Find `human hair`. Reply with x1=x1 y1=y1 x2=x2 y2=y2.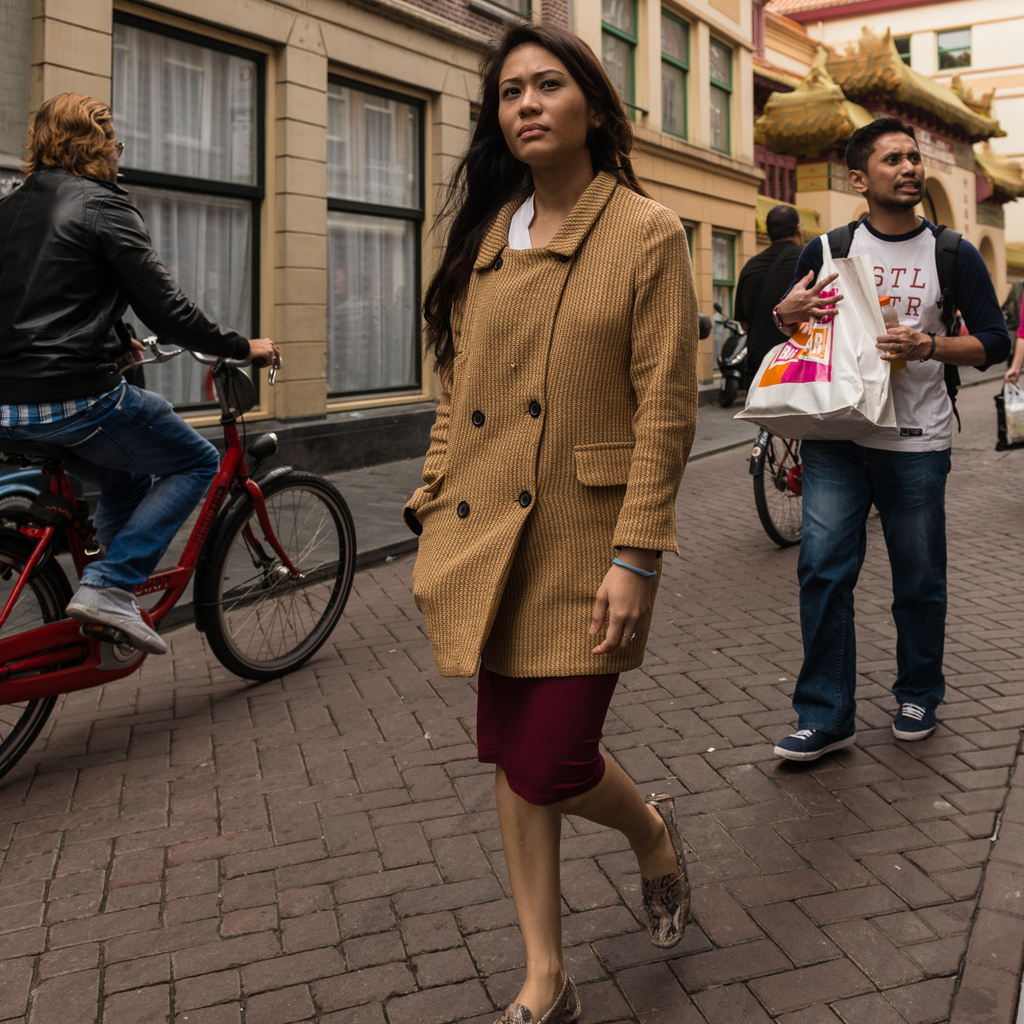
x1=765 y1=204 x2=800 y2=245.
